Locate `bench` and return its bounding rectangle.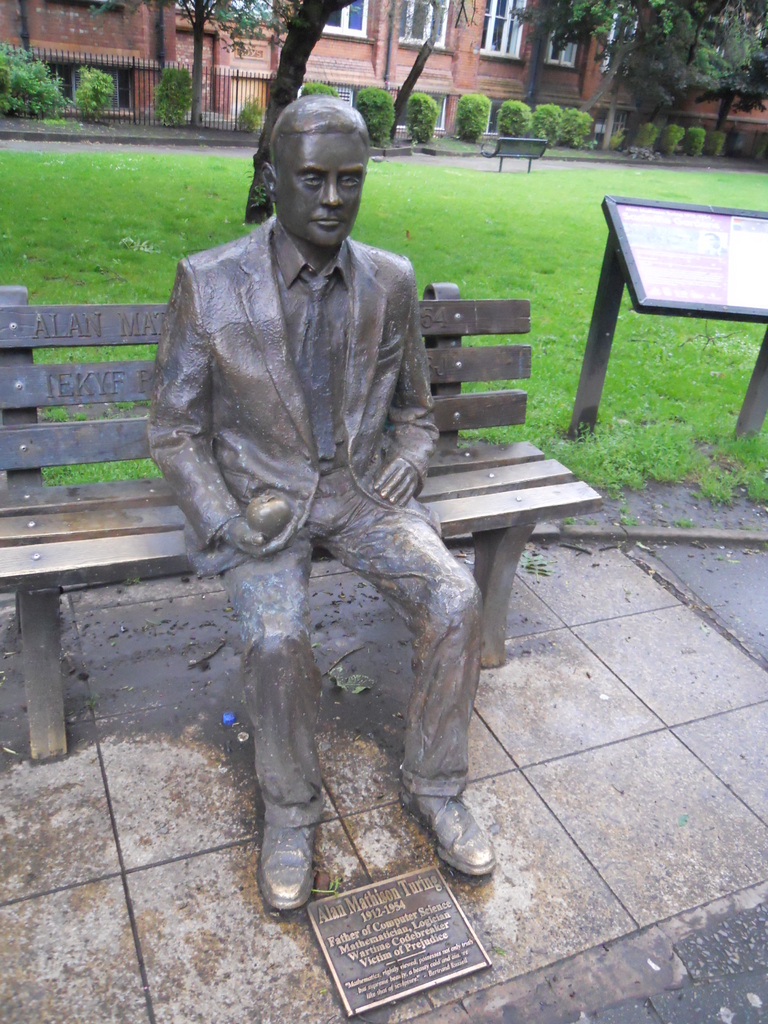
box=[0, 284, 607, 765].
